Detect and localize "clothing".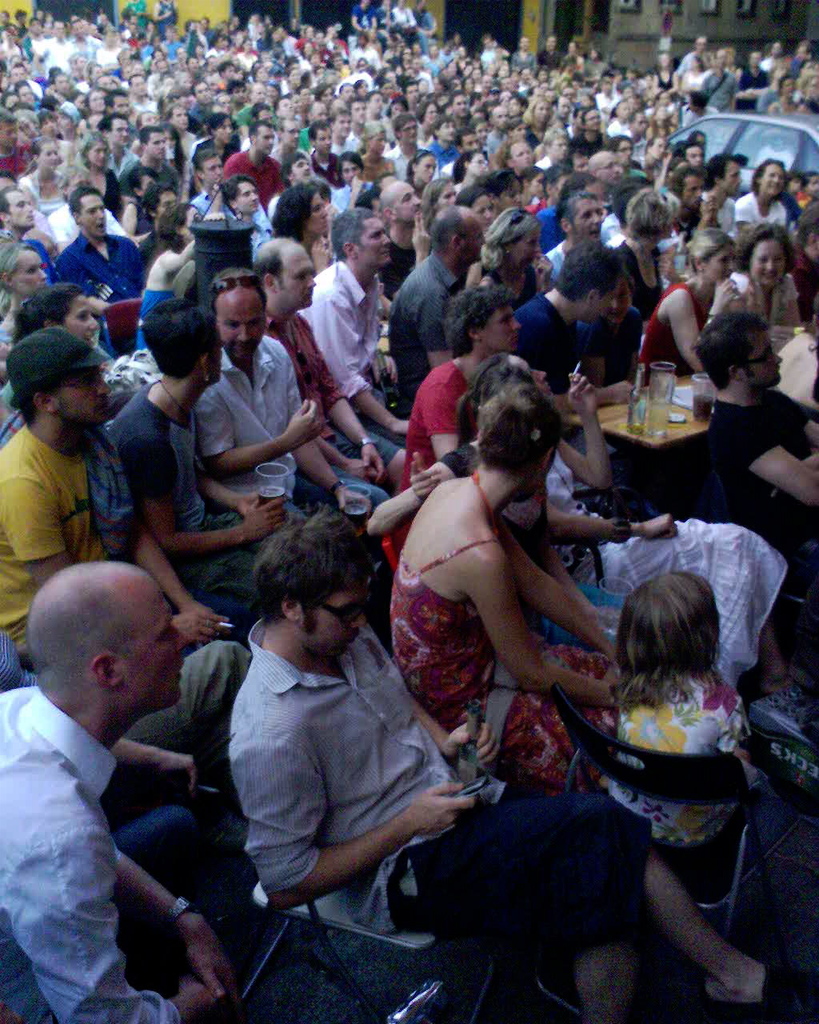
Localized at 0/418/111/642.
